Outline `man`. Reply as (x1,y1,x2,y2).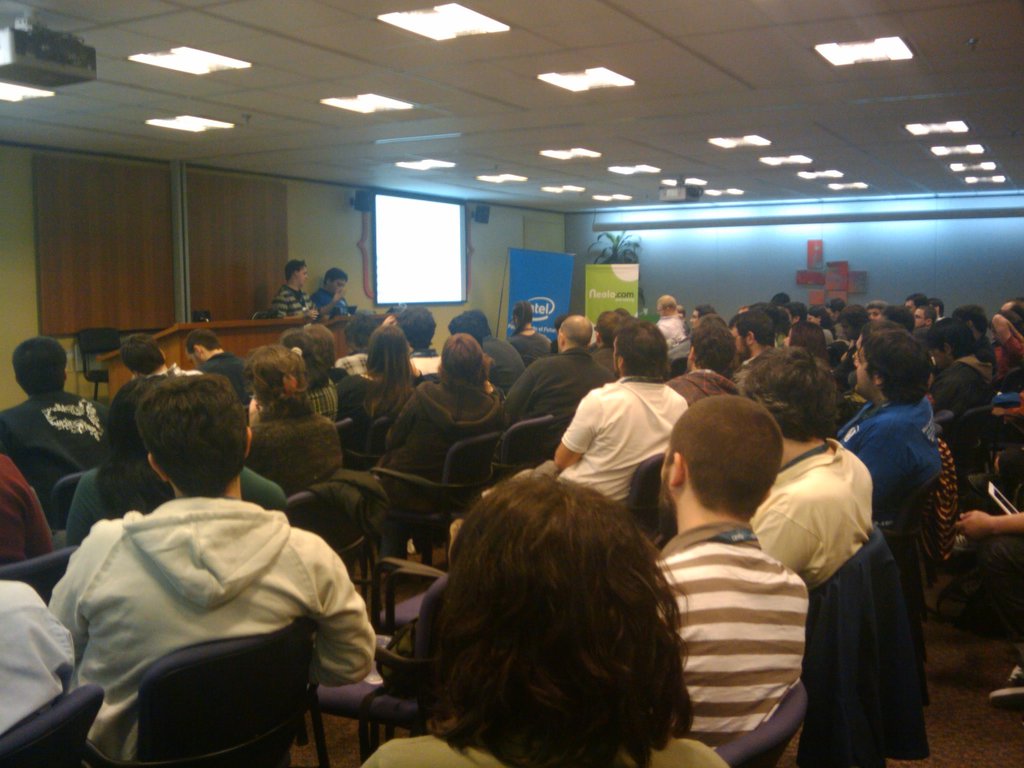
(776,303,806,328).
